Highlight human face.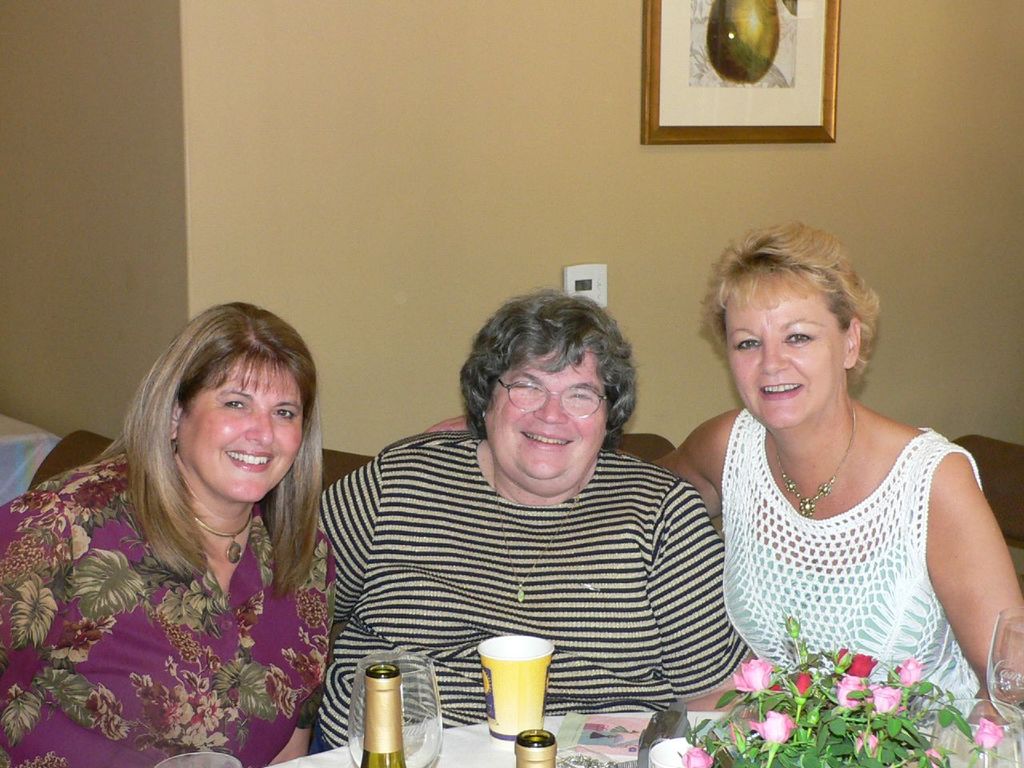
Highlighted region: x1=482 y1=349 x2=607 y2=489.
